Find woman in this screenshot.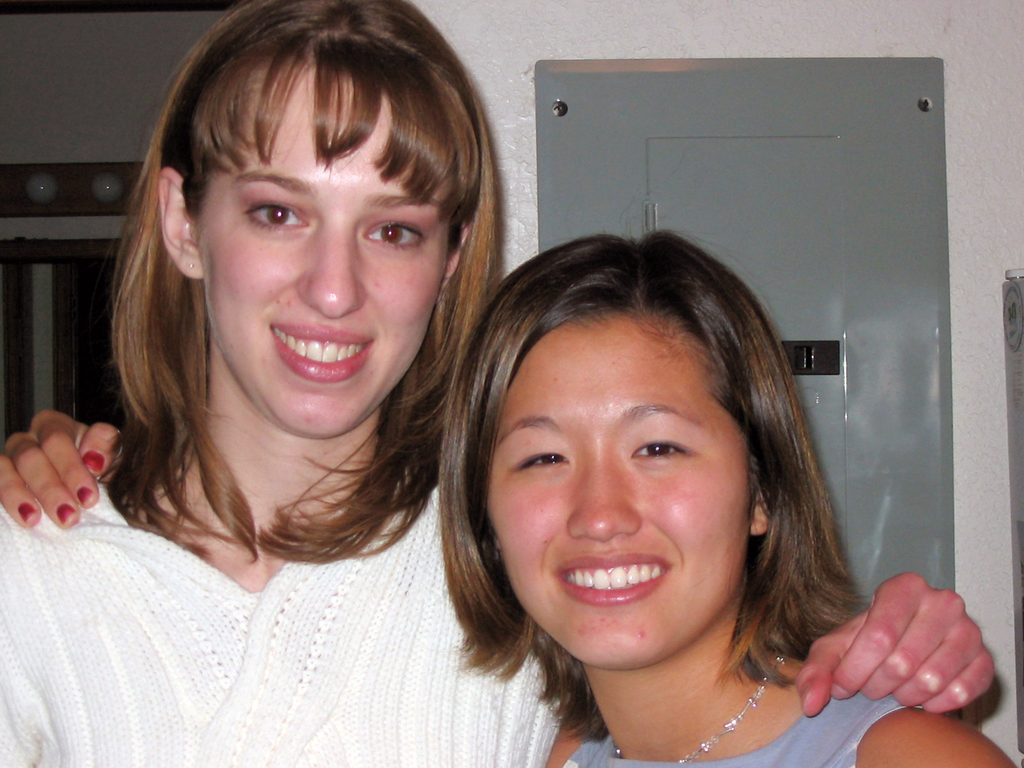
The bounding box for woman is <bbox>6, 0, 996, 767</bbox>.
